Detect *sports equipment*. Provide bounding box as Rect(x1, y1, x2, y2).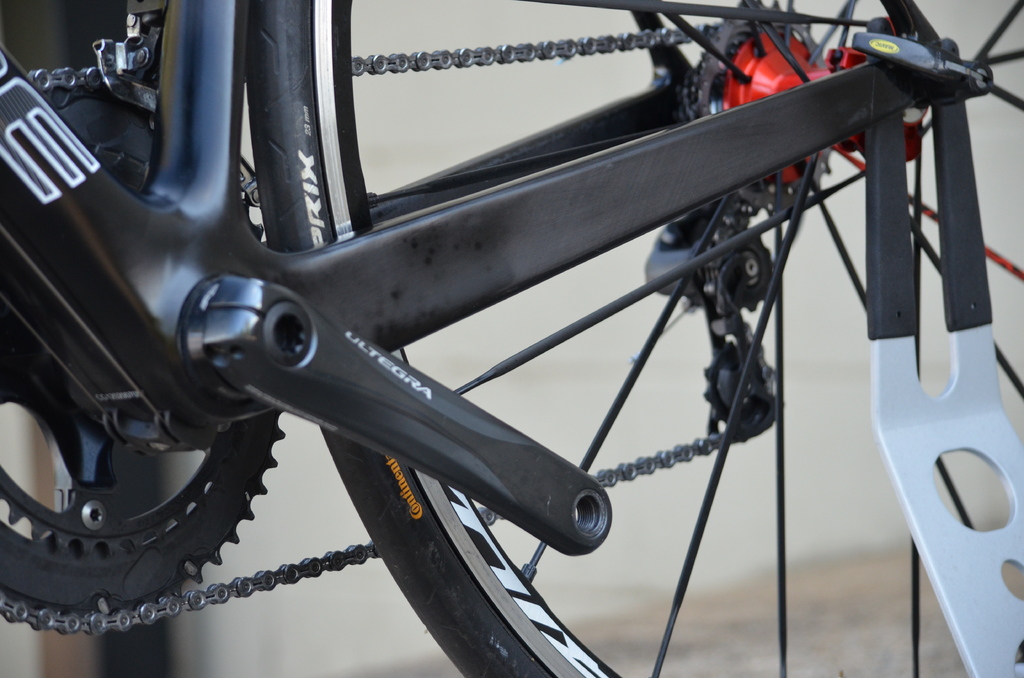
Rect(1, 0, 1023, 677).
